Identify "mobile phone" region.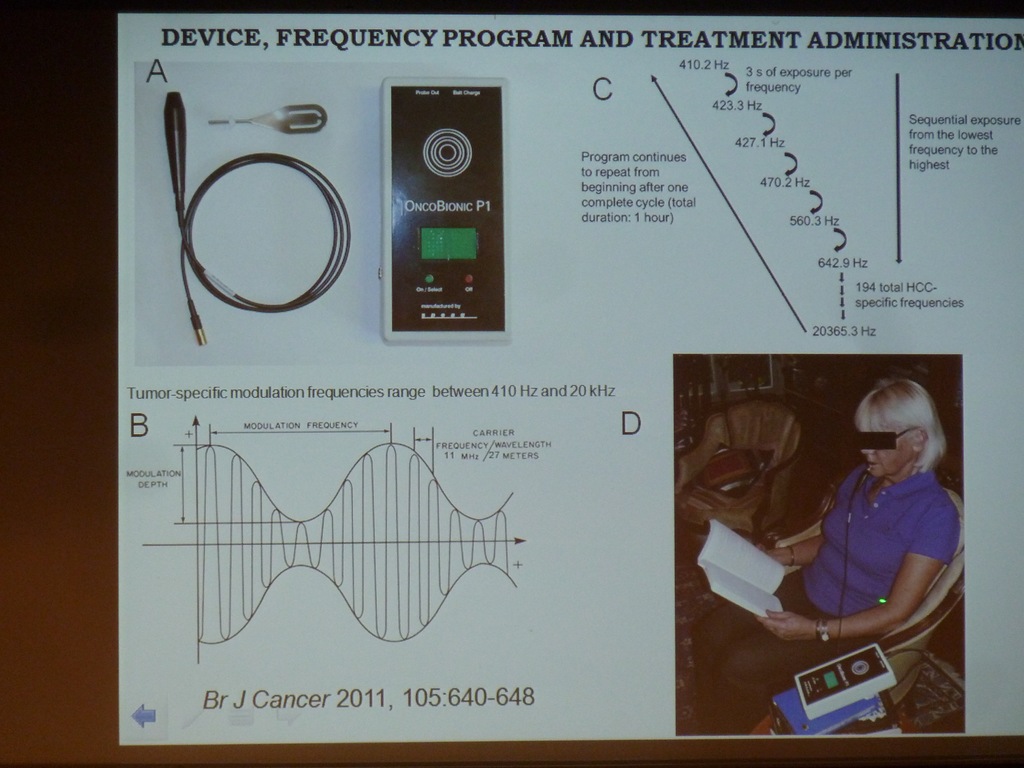
Region: <region>365, 56, 517, 366</region>.
